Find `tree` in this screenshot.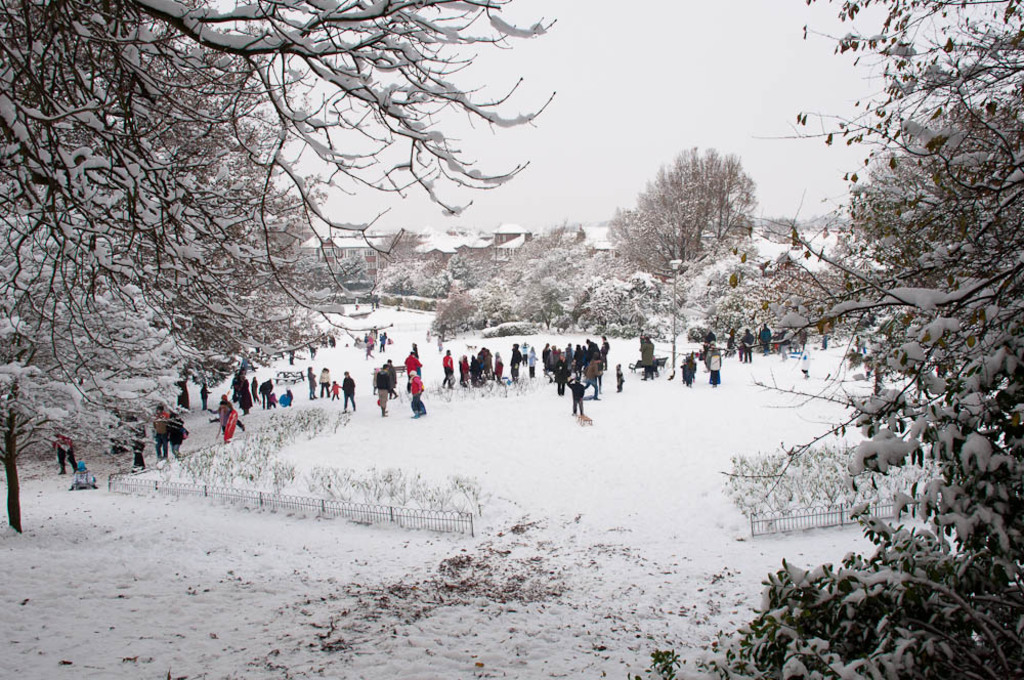
The bounding box for `tree` is detection(727, 0, 1023, 679).
